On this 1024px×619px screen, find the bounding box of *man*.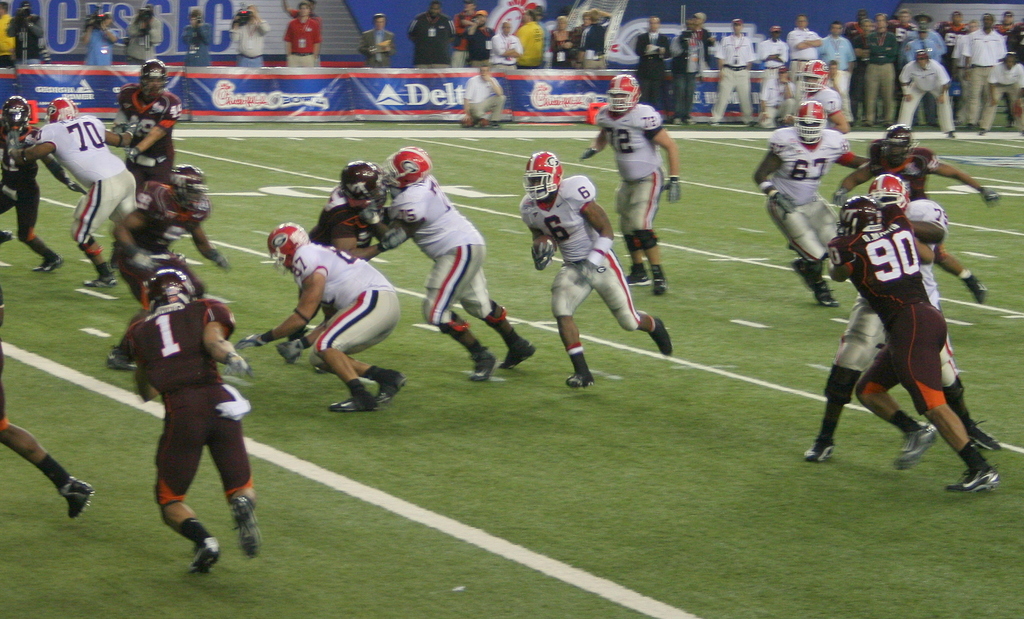
Bounding box: 676,12,711,118.
